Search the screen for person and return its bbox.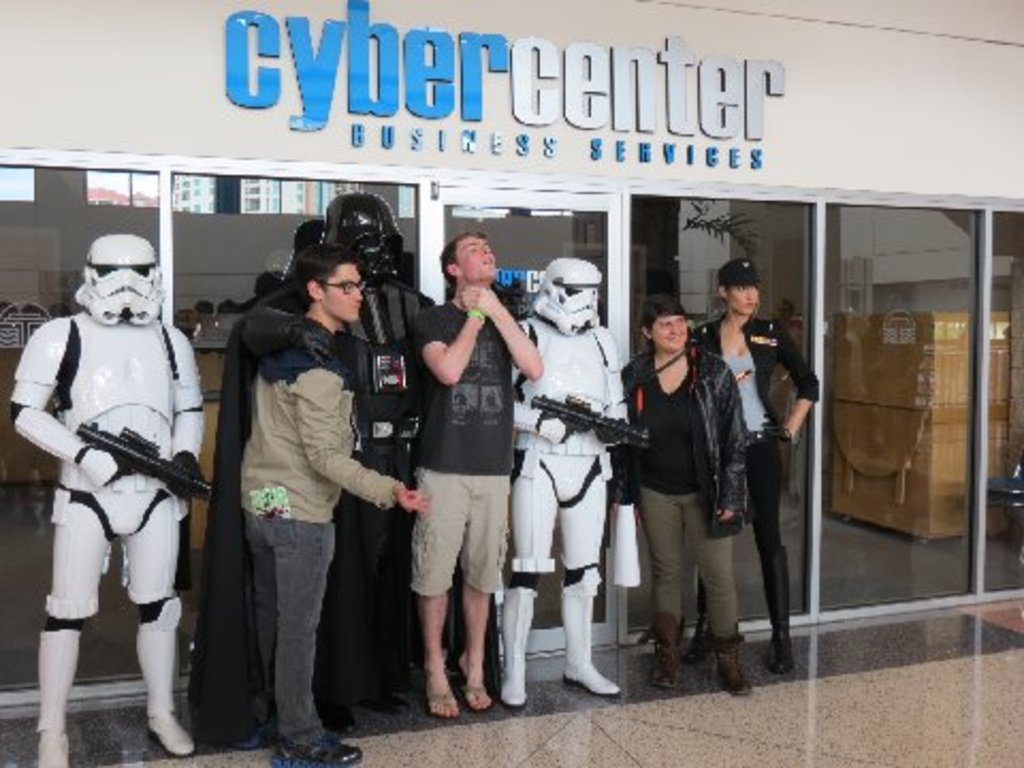
Found: 397:228:535:713.
